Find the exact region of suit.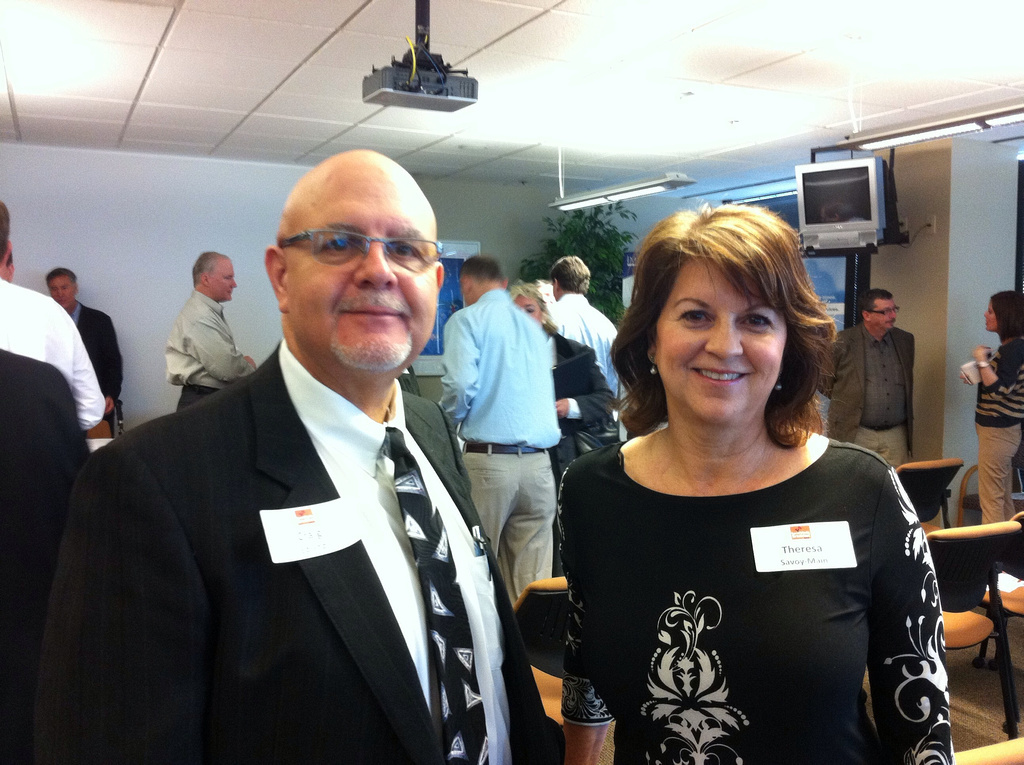
Exact region: select_region(58, 236, 540, 762).
